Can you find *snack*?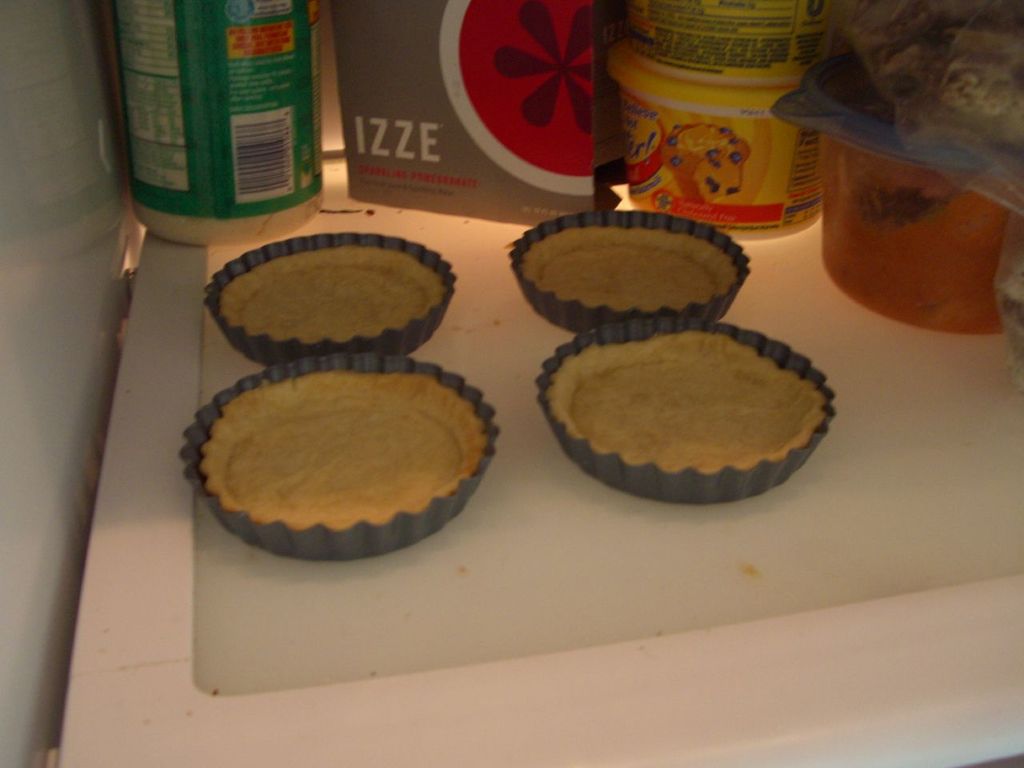
Yes, bounding box: locate(182, 365, 490, 558).
